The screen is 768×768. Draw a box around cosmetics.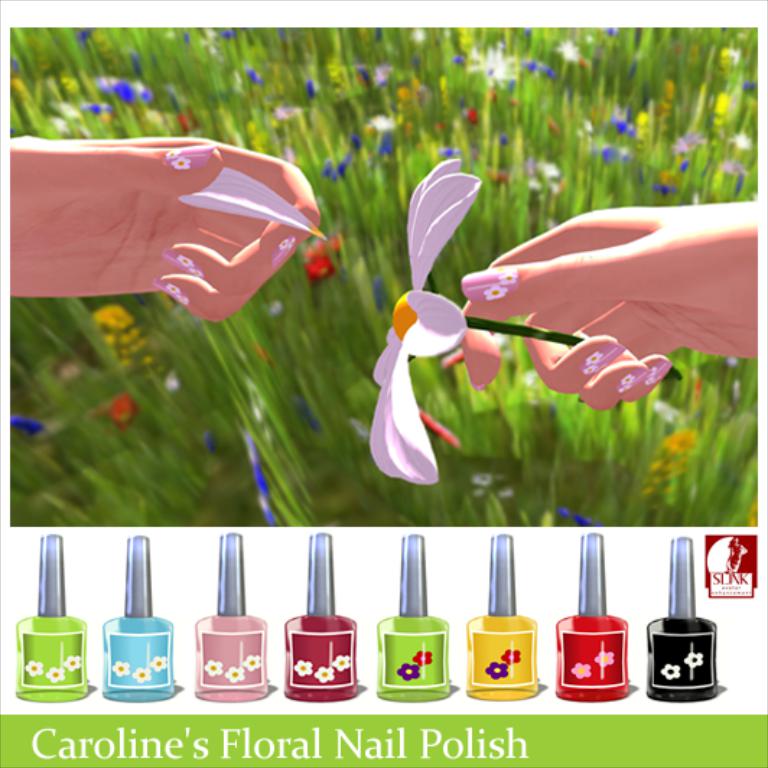
153:284:191:316.
